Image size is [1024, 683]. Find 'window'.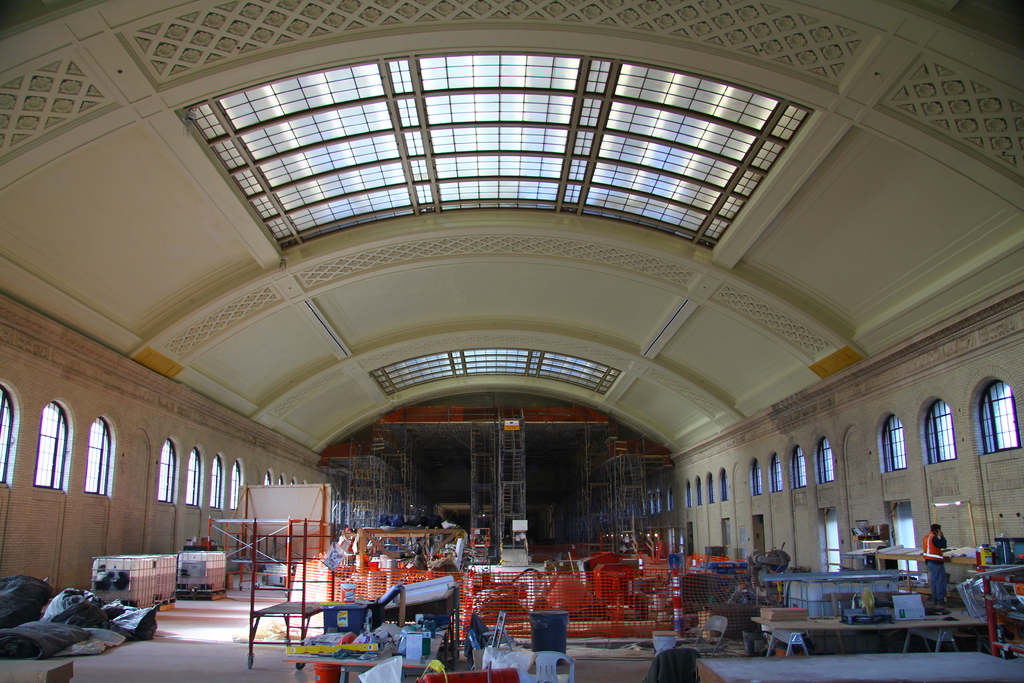
crop(774, 456, 781, 493).
